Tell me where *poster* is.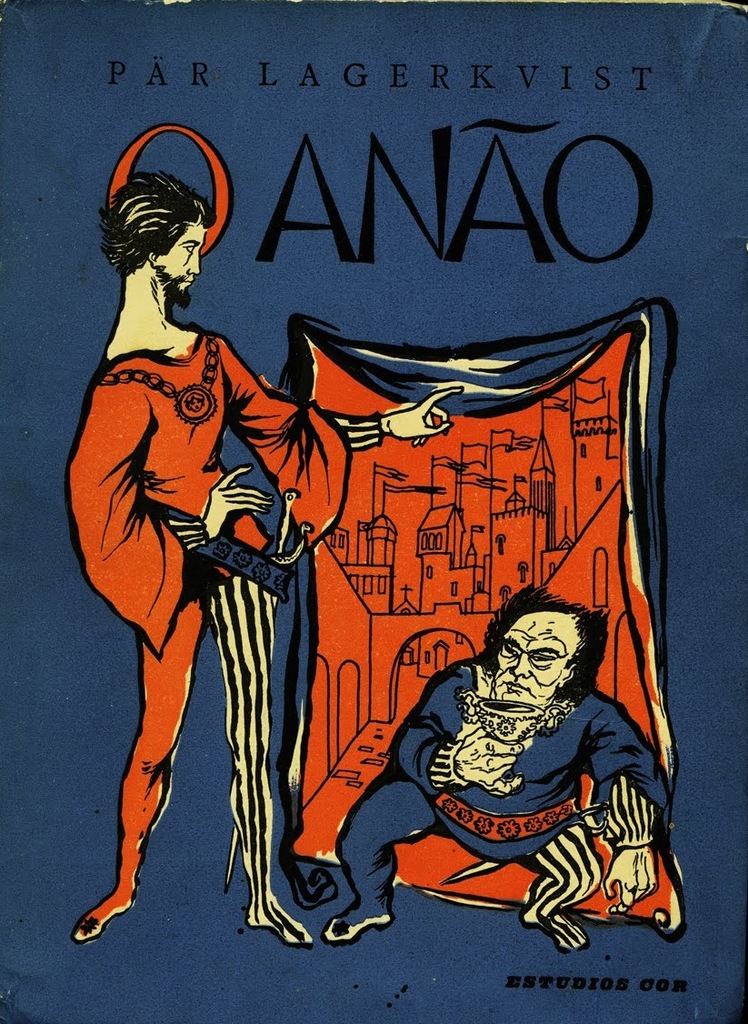
*poster* is at detection(0, 0, 747, 1023).
